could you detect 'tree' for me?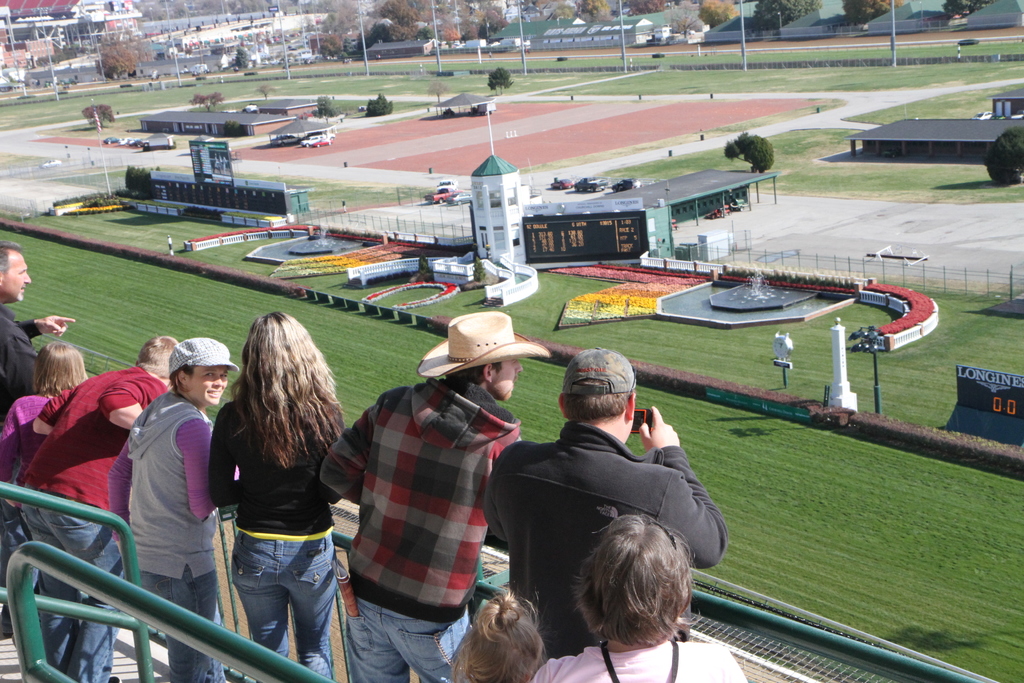
Detection result: <region>697, 0, 738, 30</region>.
